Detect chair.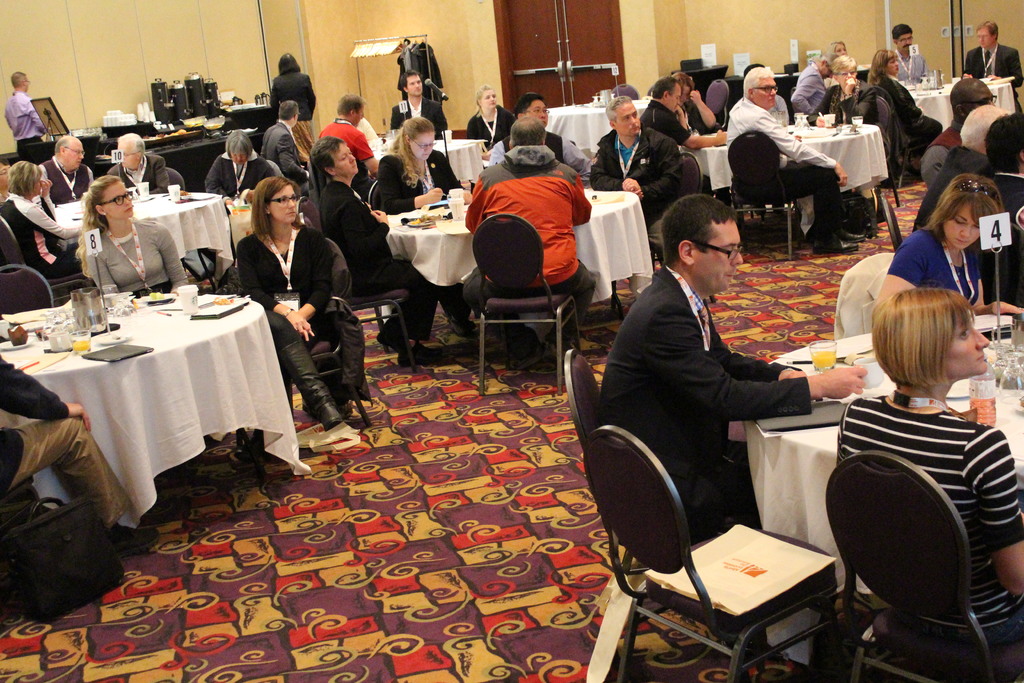
Detected at [left=881, top=195, right=904, bottom=256].
